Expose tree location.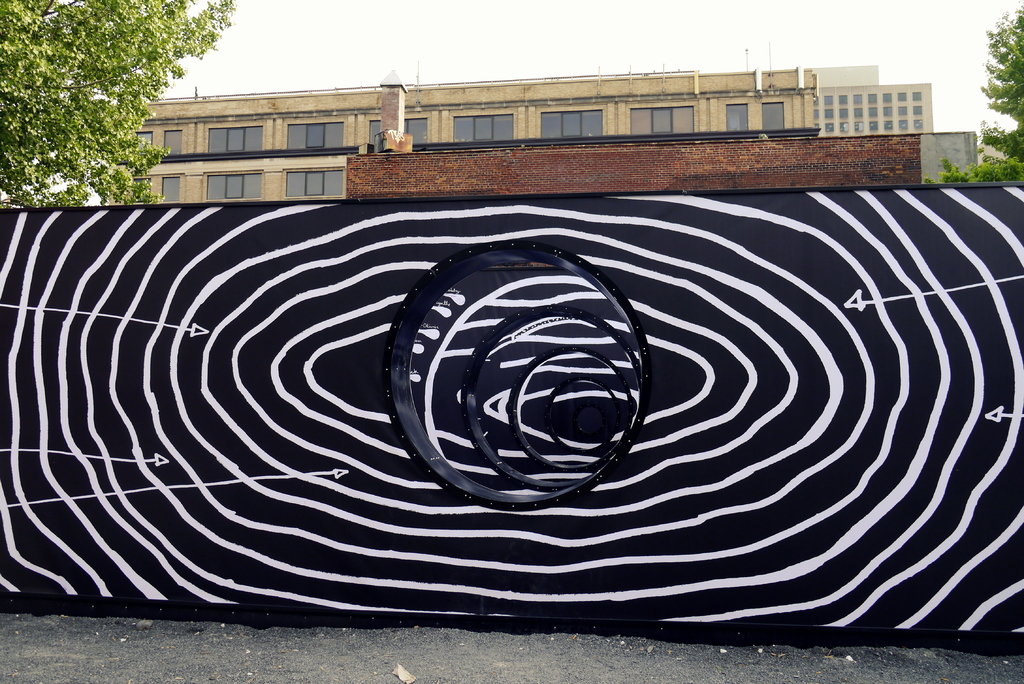
Exposed at [left=1, top=0, right=241, bottom=205].
